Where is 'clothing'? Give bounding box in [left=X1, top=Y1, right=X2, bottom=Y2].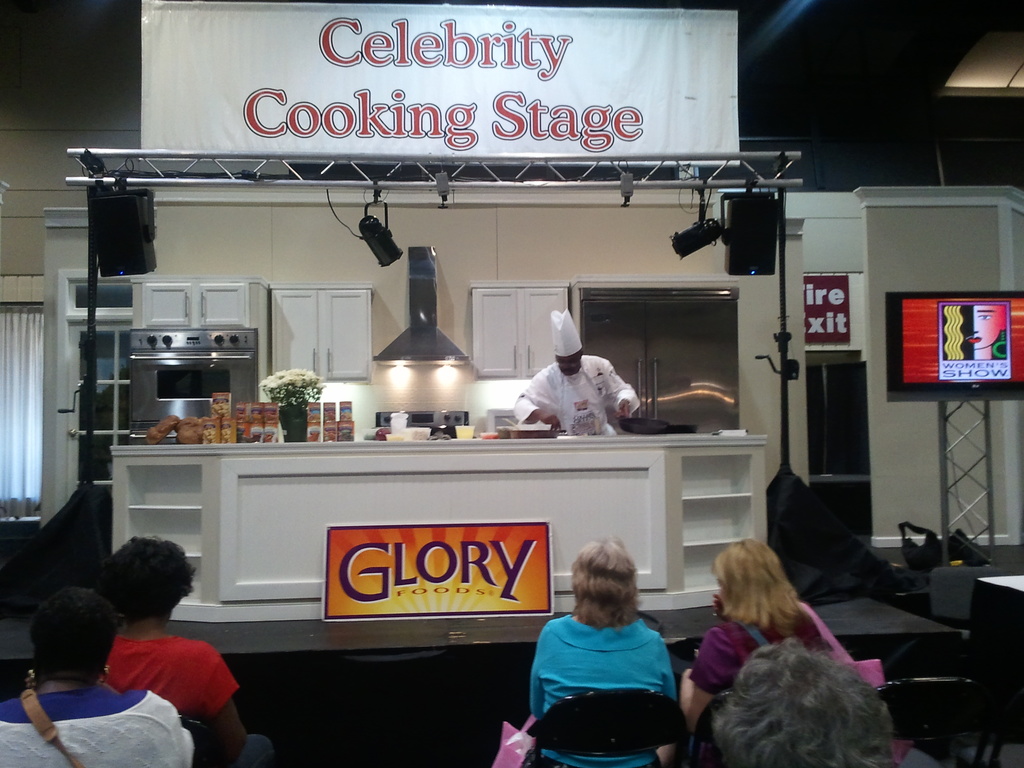
[left=516, top=356, right=639, bottom=434].
